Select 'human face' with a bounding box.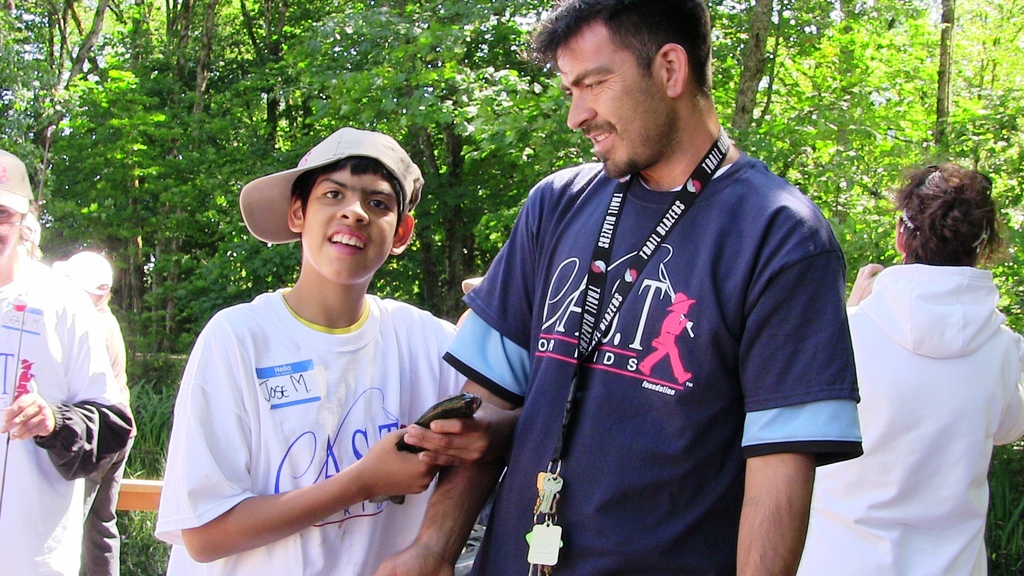
{"x1": 556, "y1": 40, "x2": 658, "y2": 181}.
